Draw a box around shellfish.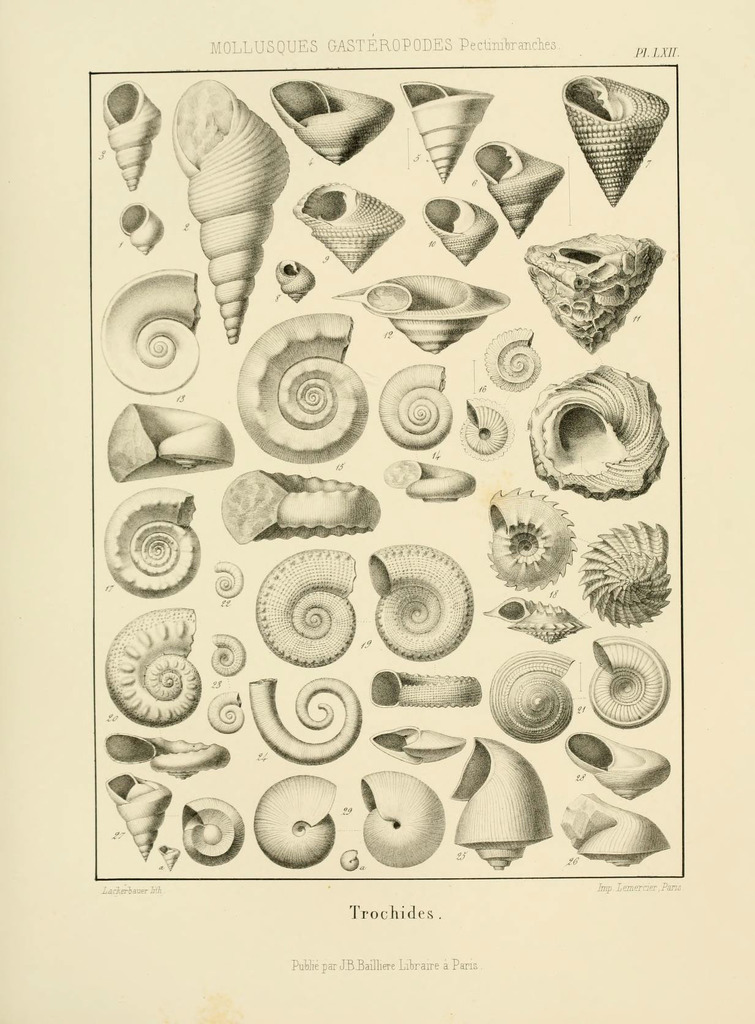
left=476, top=325, right=540, bottom=397.
